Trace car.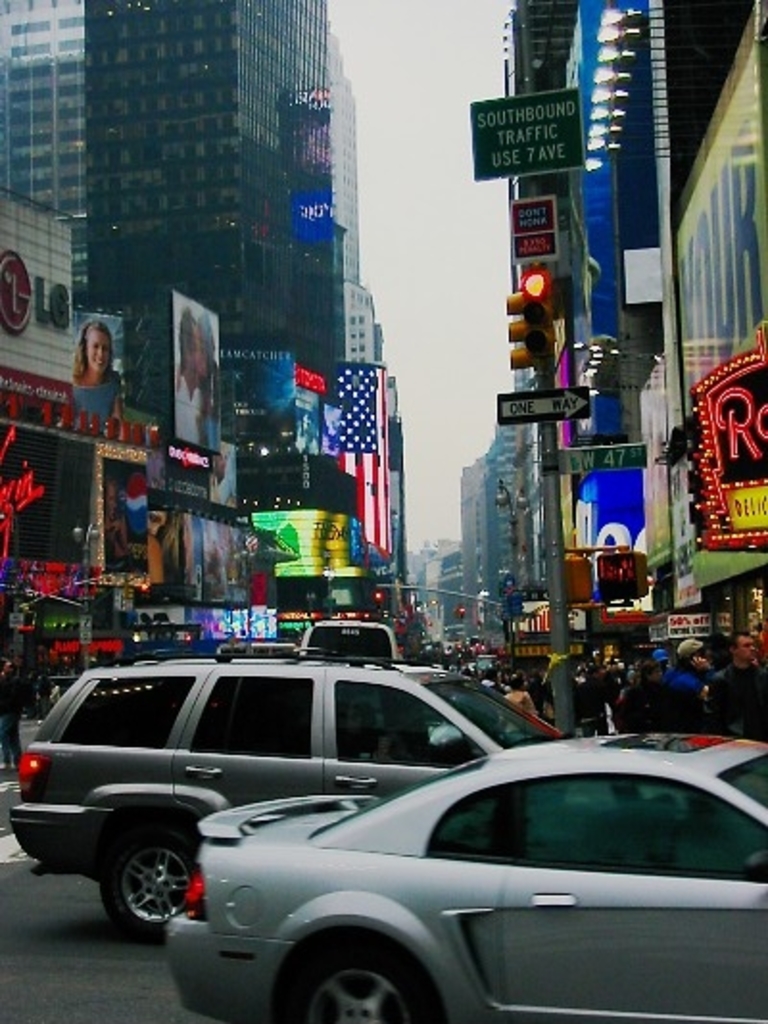
Traced to <region>288, 611, 403, 667</region>.
